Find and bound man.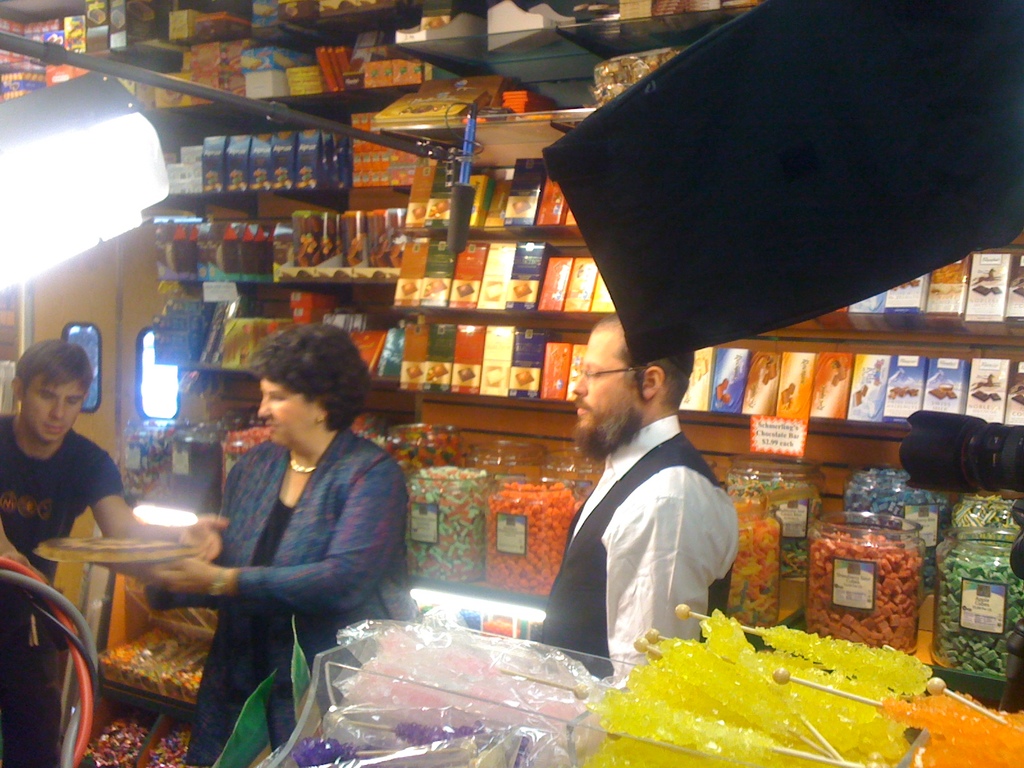
Bound: <box>0,336,230,589</box>.
